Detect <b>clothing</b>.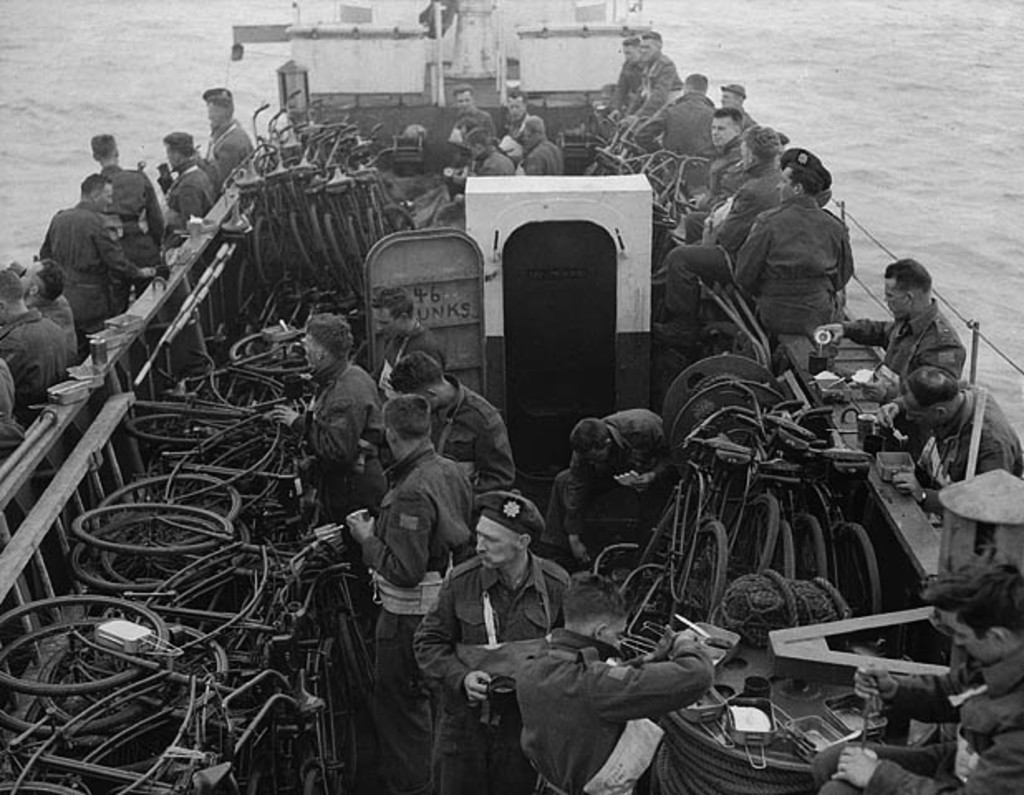
Detected at x1=509, y1=611, x2=751, y2=793.
